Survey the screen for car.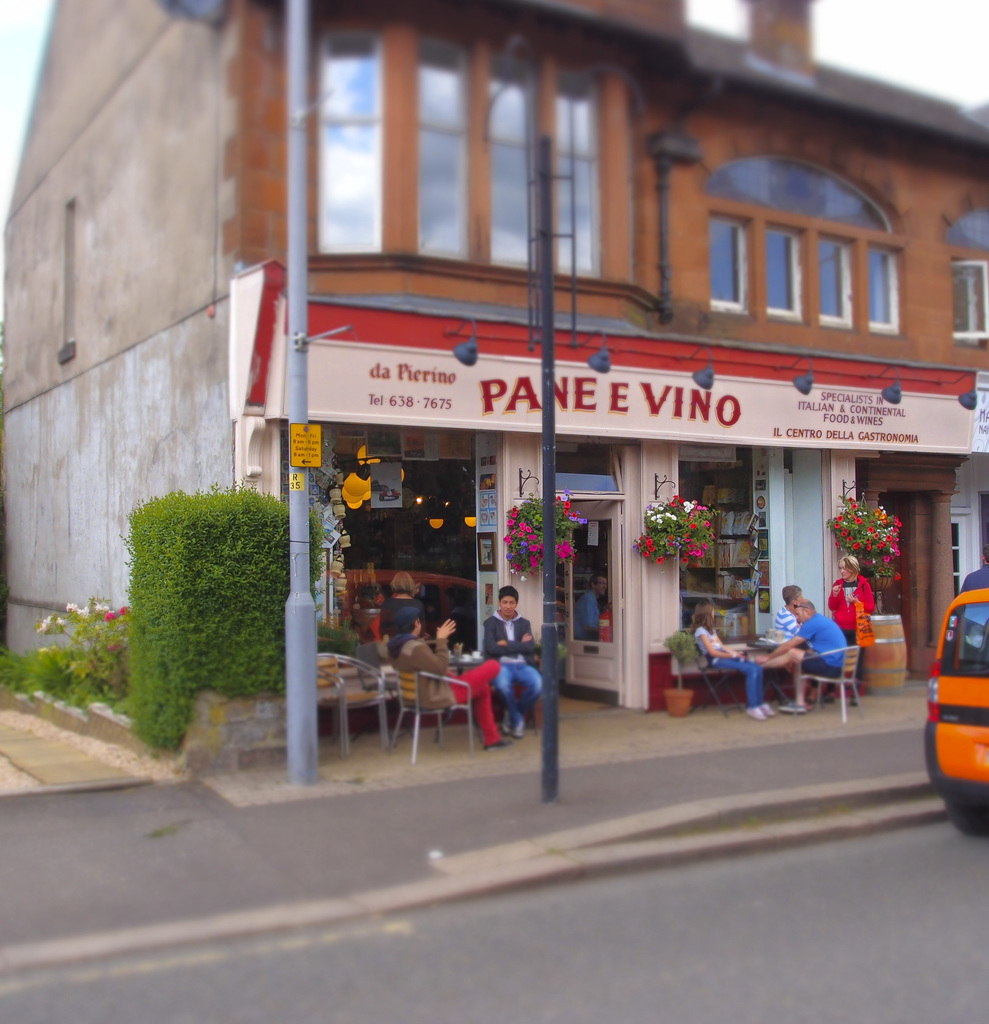
Survey found: <bbox>906, 570, 988, 829</bbox>.
